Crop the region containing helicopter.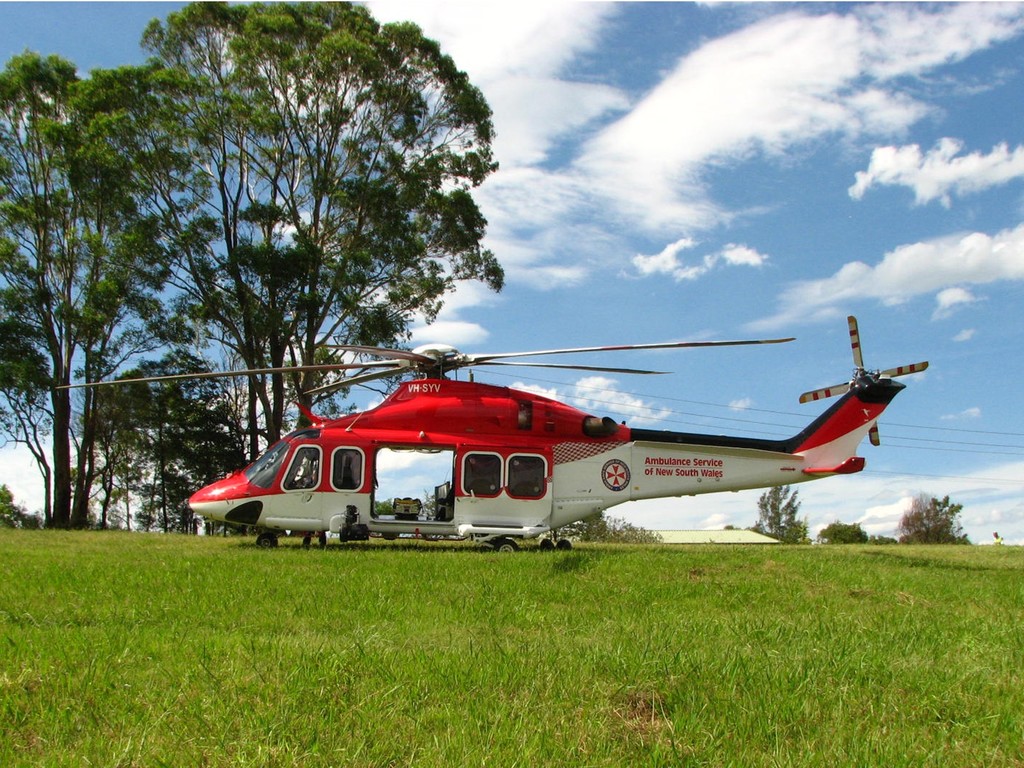
Crop region: BBox(147, 305, 930, 566).
